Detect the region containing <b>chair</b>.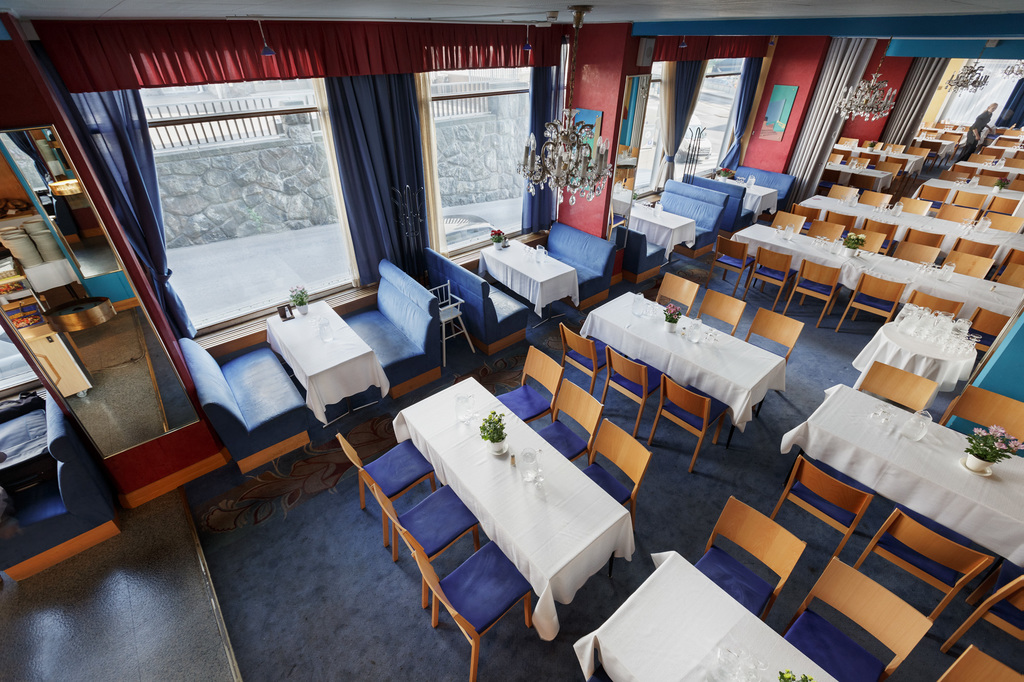
(left=810, top=220, right=847, bottom=242).
